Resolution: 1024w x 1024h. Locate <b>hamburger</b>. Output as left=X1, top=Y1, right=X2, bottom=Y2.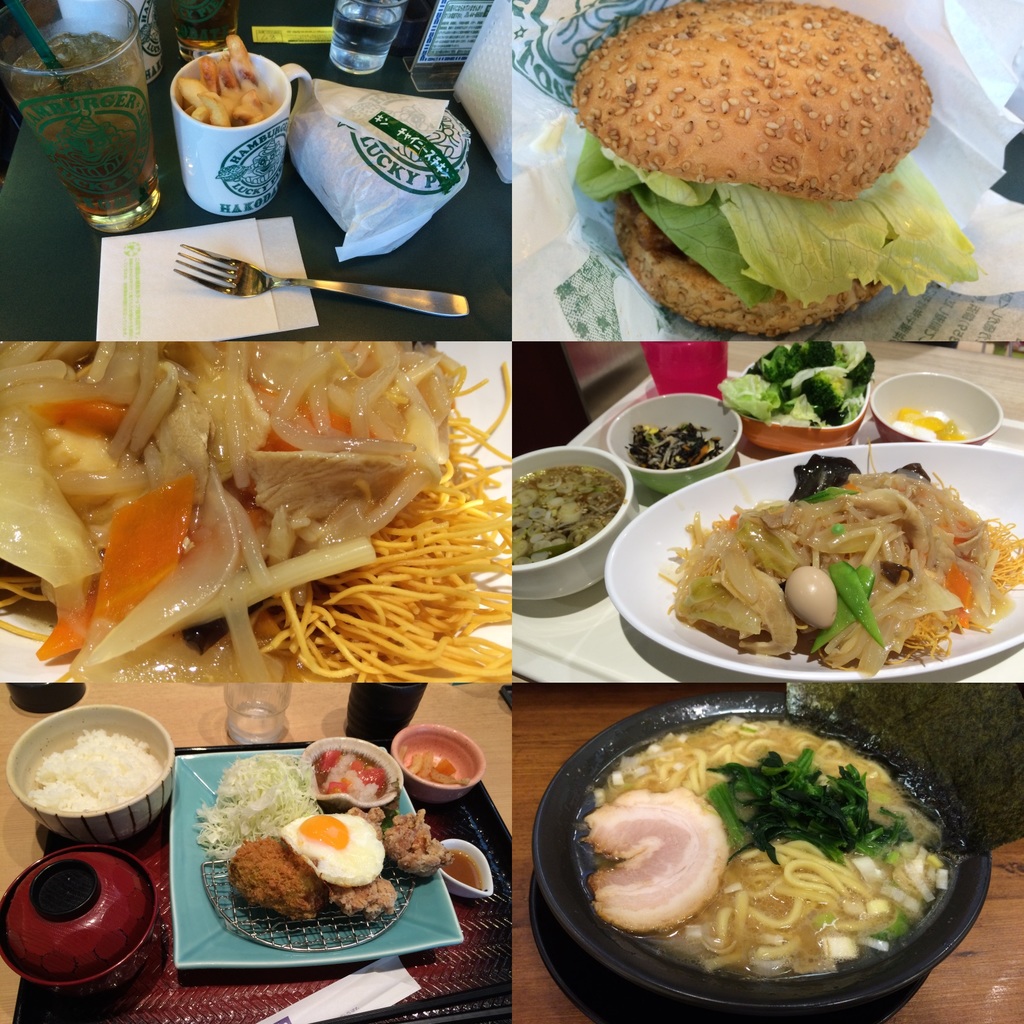
left=573, top=0, right=988, bottom=340.
